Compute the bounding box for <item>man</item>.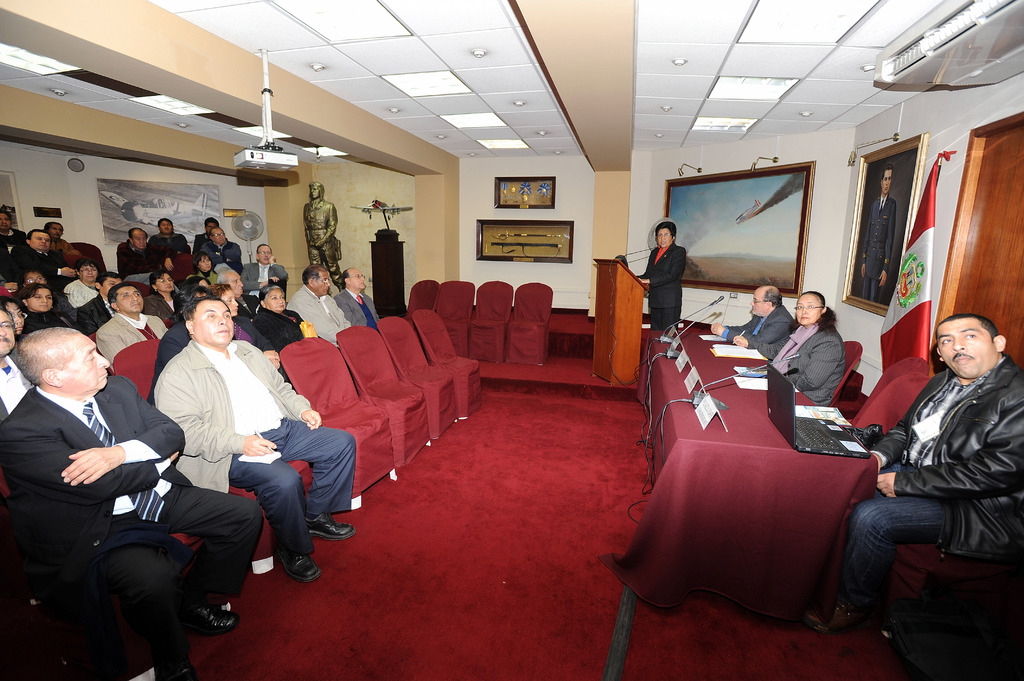
BBox(0, 324, 264, 680).
